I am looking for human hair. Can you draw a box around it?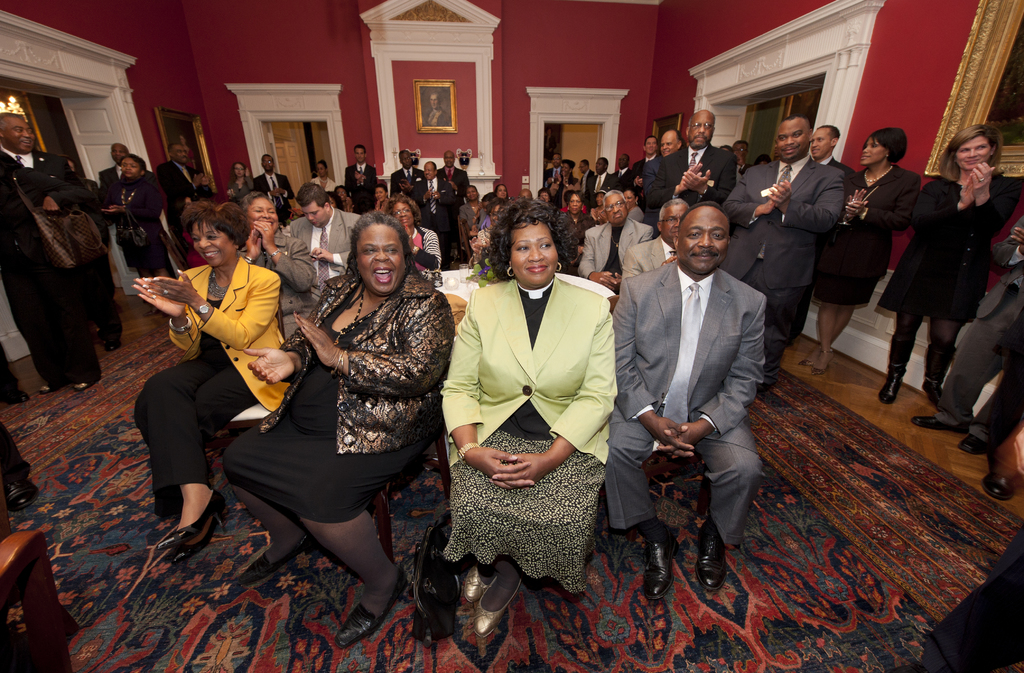
Sure, the bounding box is BBox(936, 122, 1003, 184).
